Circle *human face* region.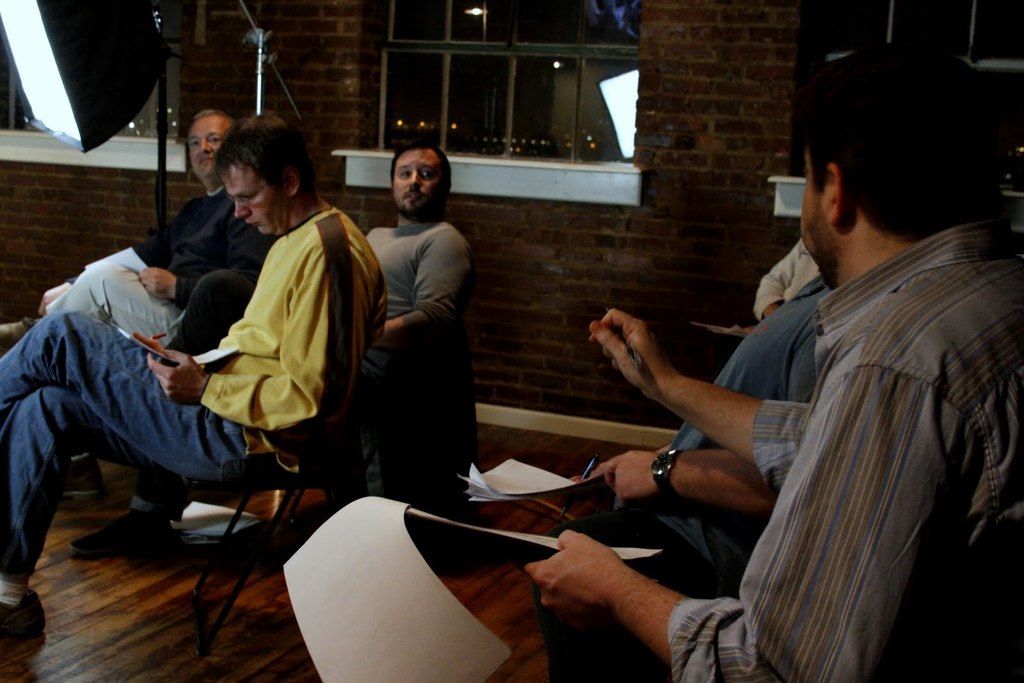
Region: 191,112,230,171.
